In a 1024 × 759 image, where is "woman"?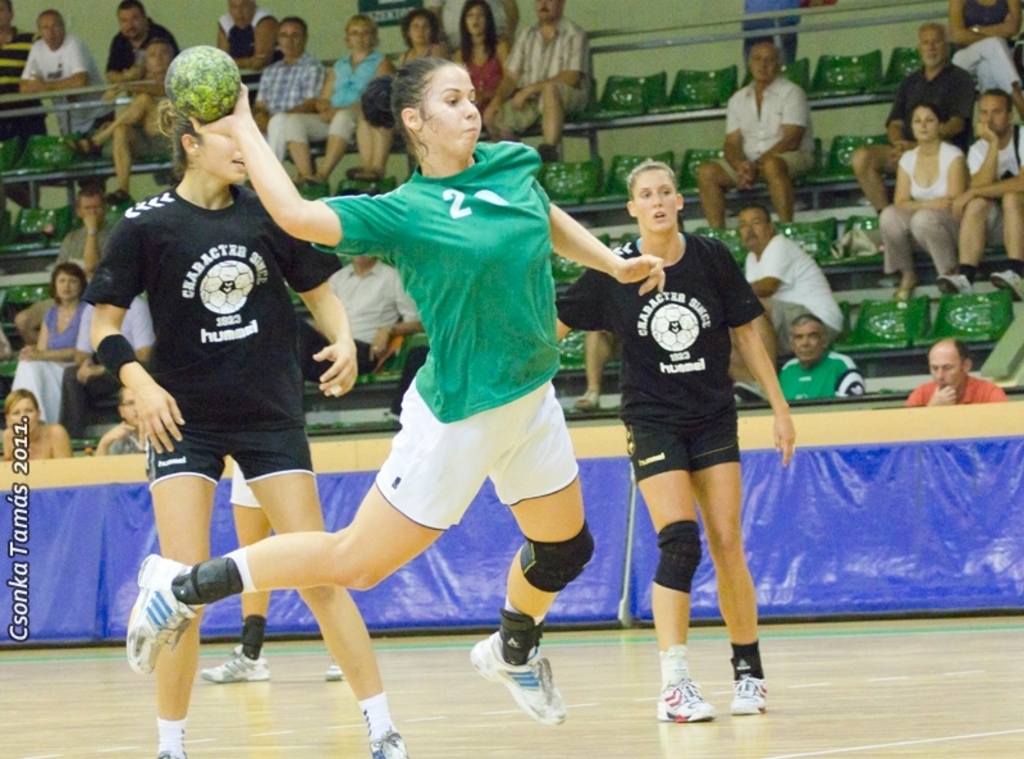
x1=65, y1=40, x2=180, y2=211.
